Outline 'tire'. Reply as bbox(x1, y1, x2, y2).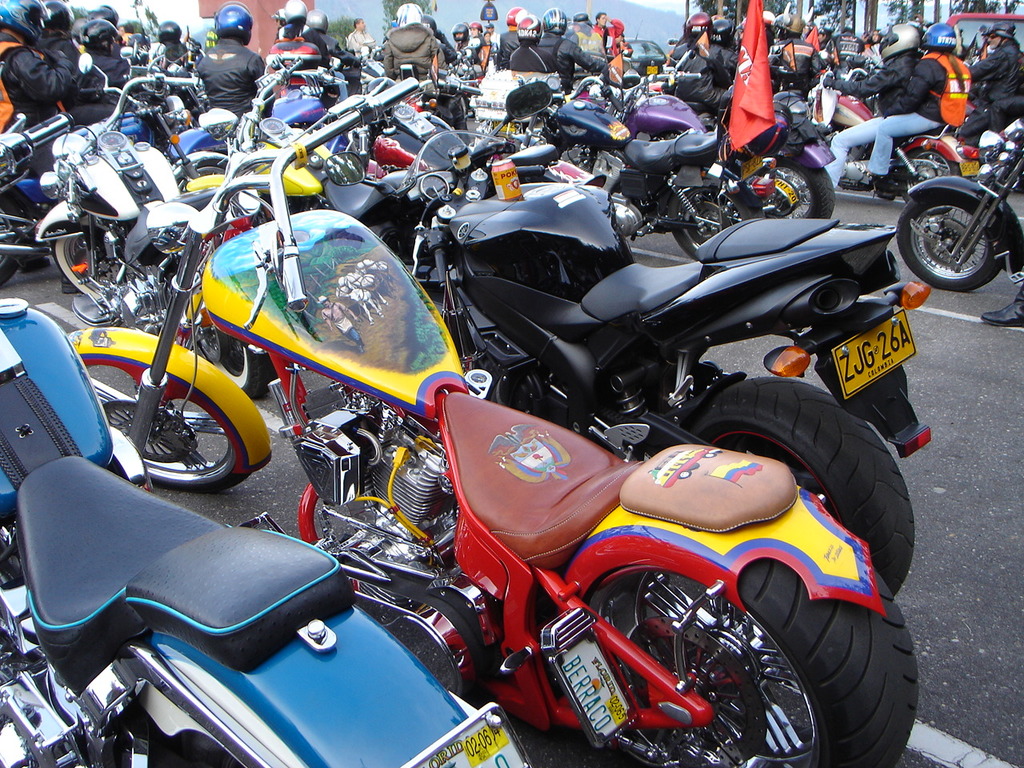
bbox(148, 722, 242, 767).
